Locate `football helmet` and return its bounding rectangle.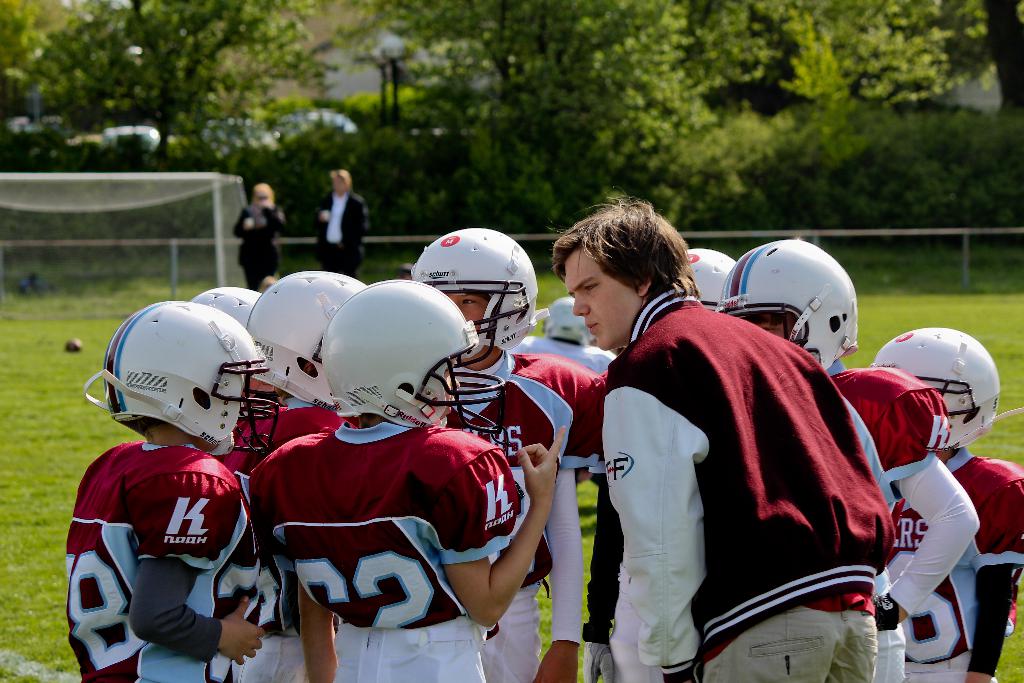
select_region(719, 238, 870, 361).
